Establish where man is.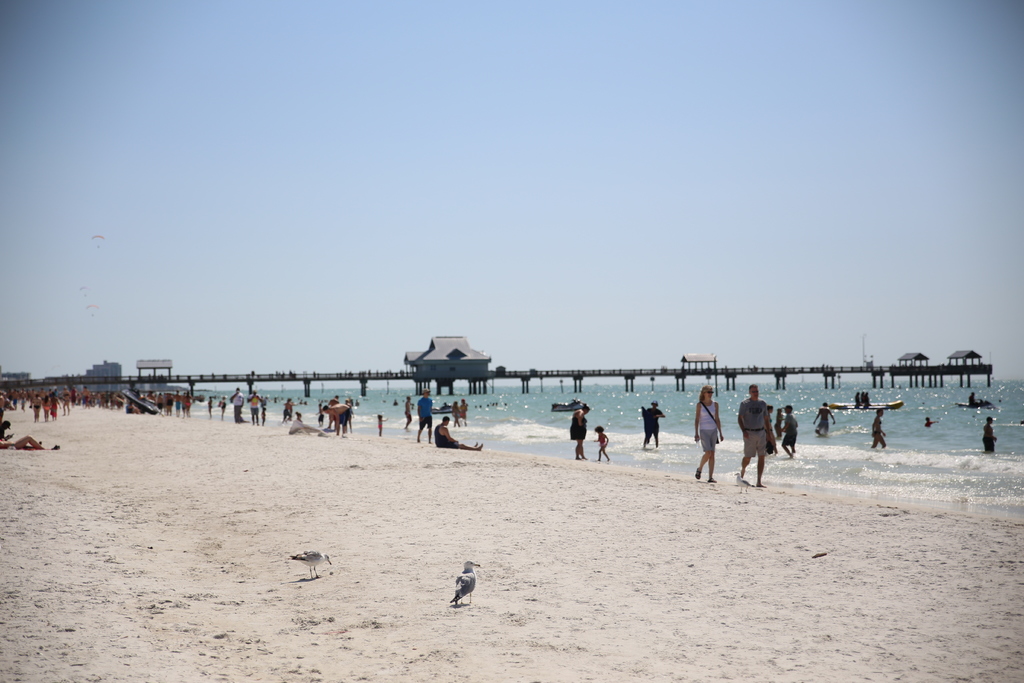
Established at box(436, 415, 485, 455).
